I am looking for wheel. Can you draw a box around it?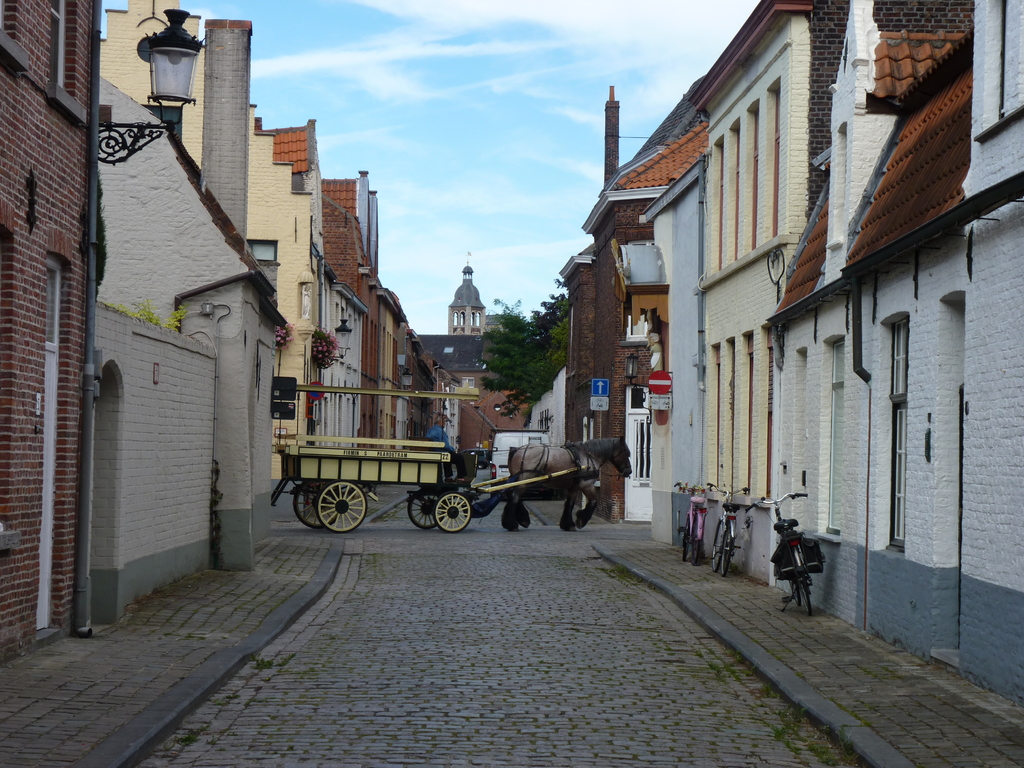
Sure, the bounding box is 317/483/369/532.
